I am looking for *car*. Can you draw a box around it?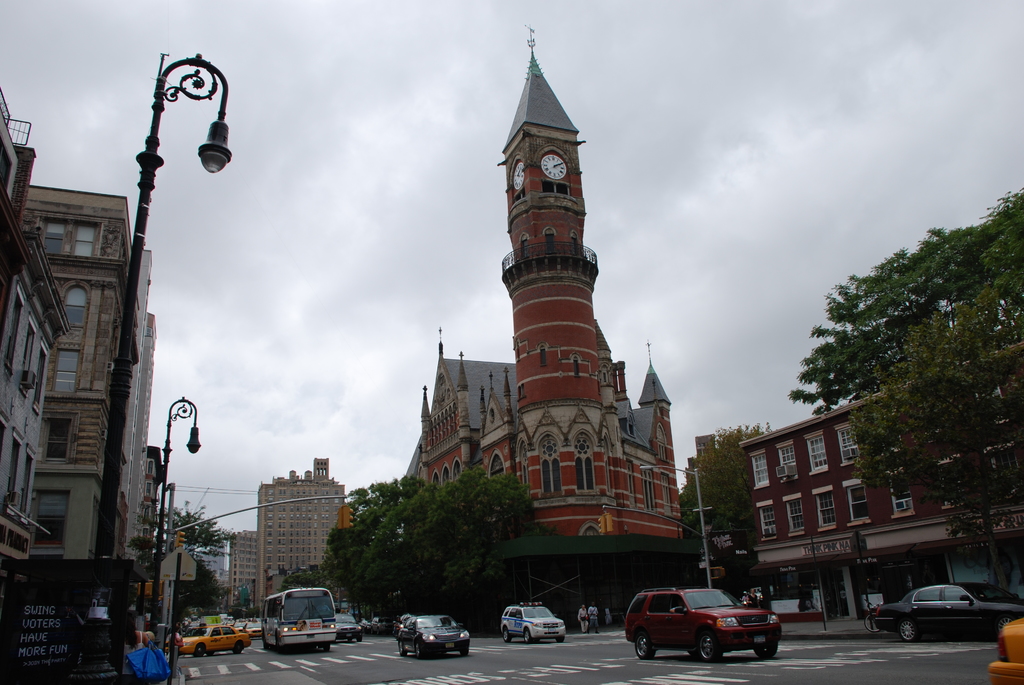
Sure, the bounding box is left=243, top=624, right=264, bottom=636.
